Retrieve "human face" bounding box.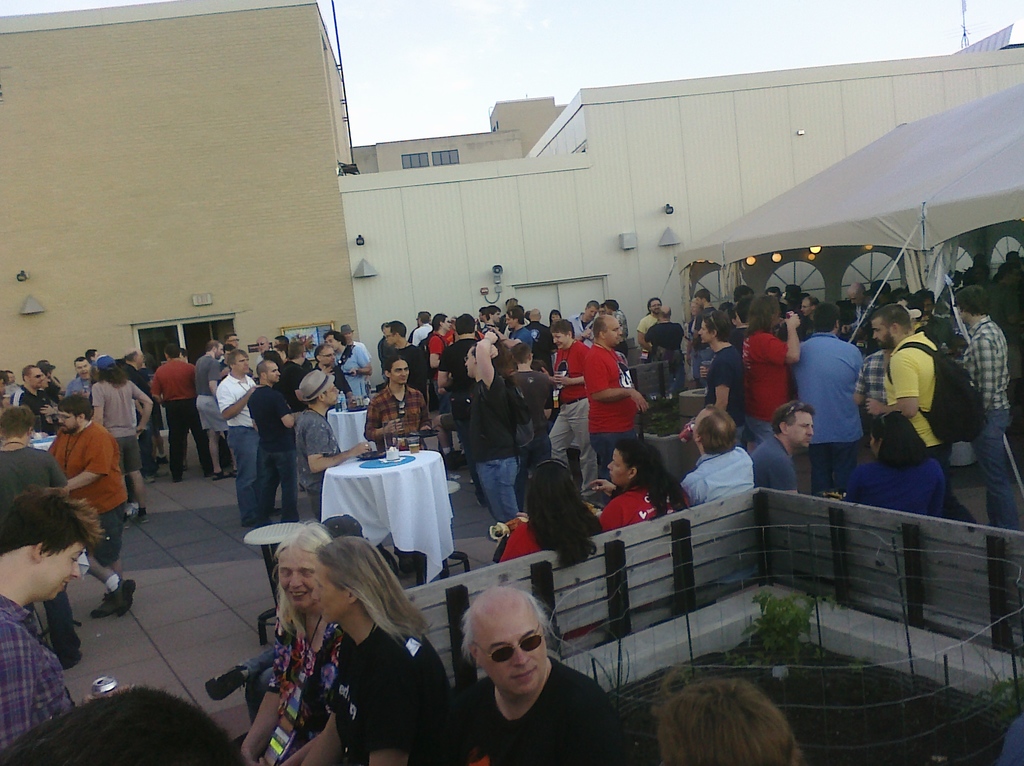
Bounding box: l=696, t=298, r=705, b=309.
